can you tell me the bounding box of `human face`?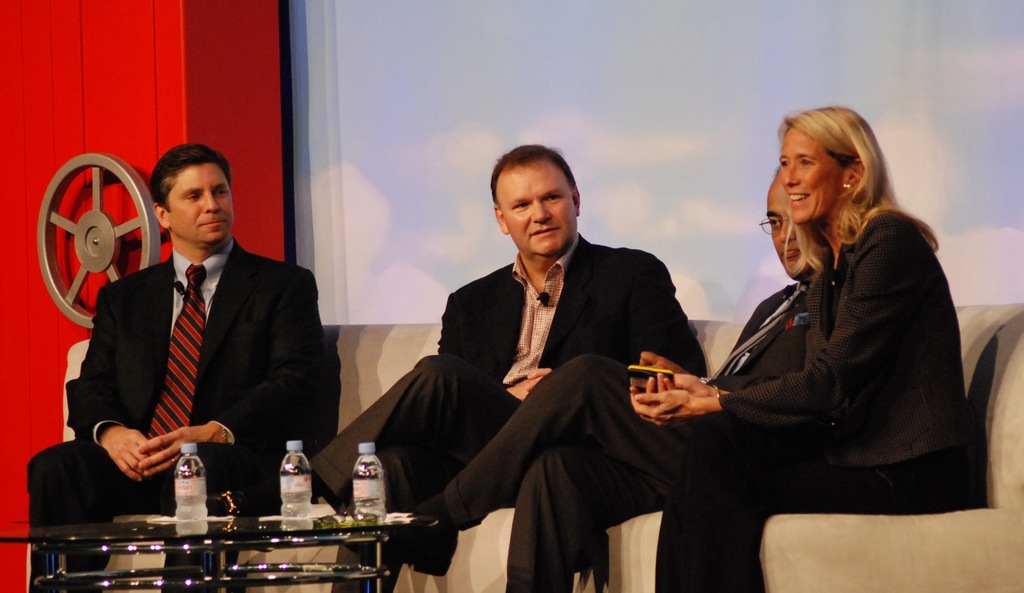
box(165, 159, 239, 245).
